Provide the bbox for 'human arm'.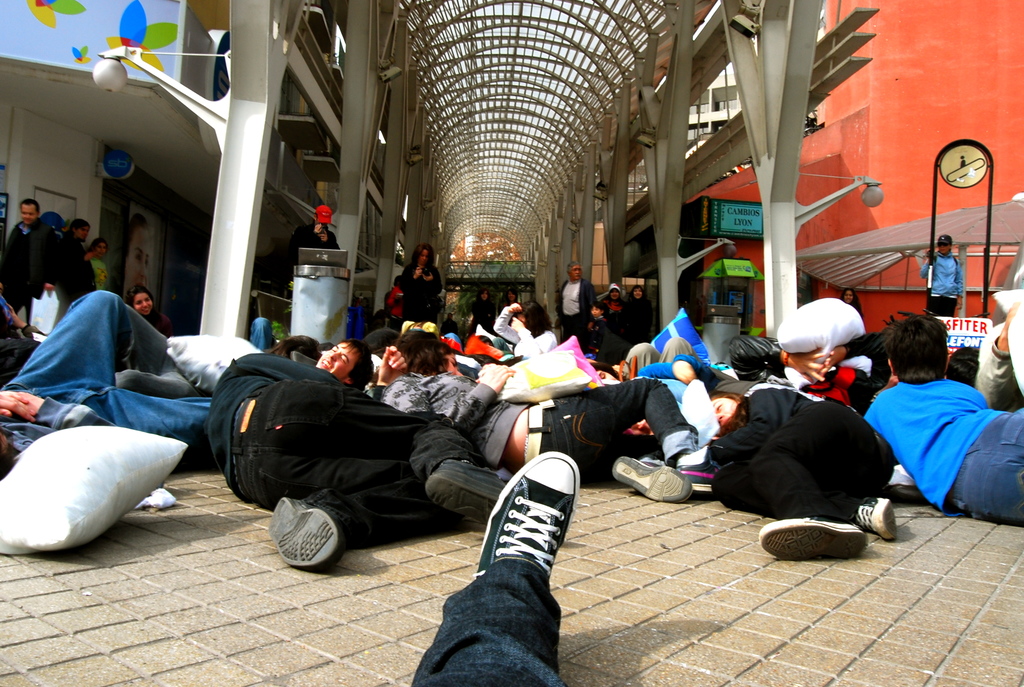
locate(412, 267, 421, 280).
